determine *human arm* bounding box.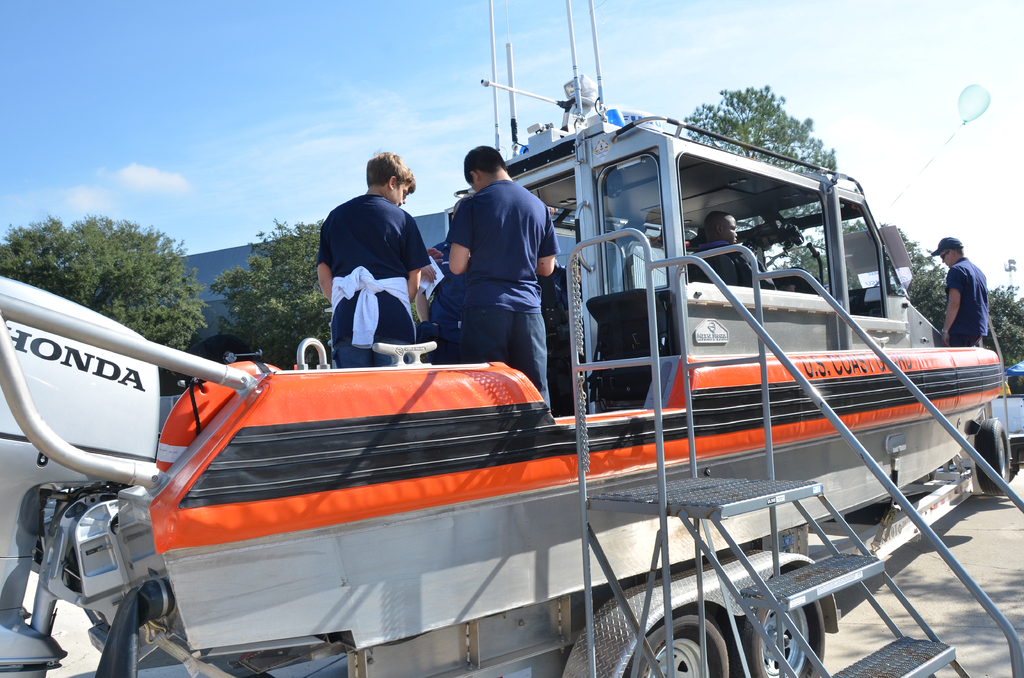
Determined: x1=429, y1=250, x2=446, y2=262.
